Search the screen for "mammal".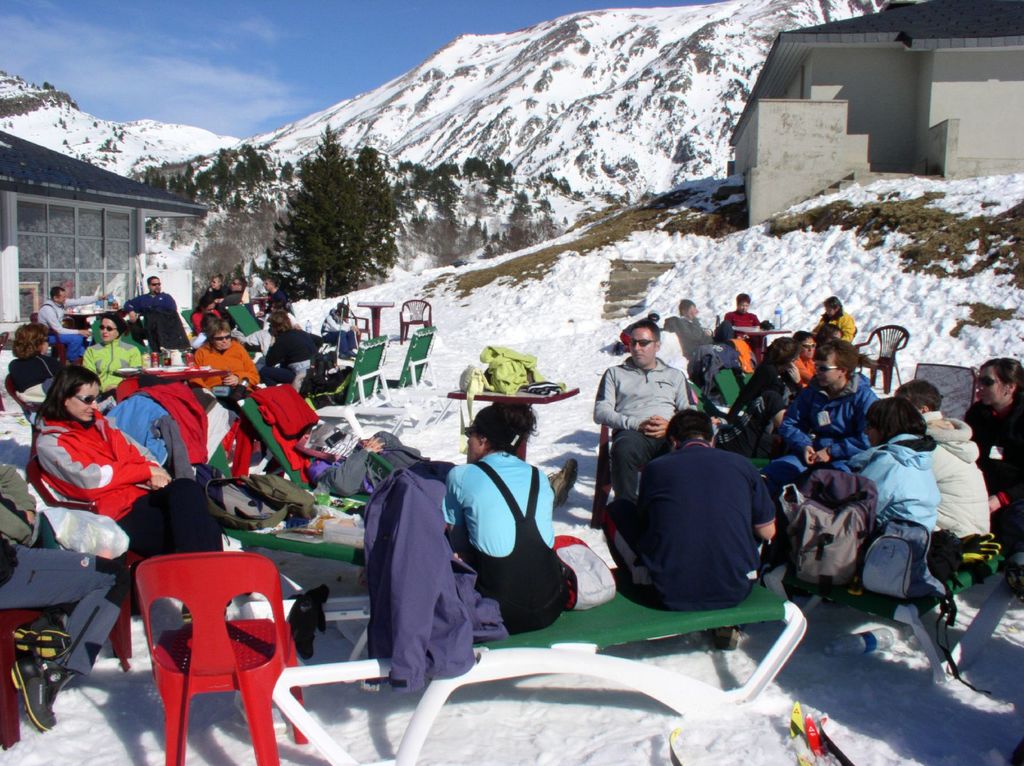
Found at [8,321,56,413].
